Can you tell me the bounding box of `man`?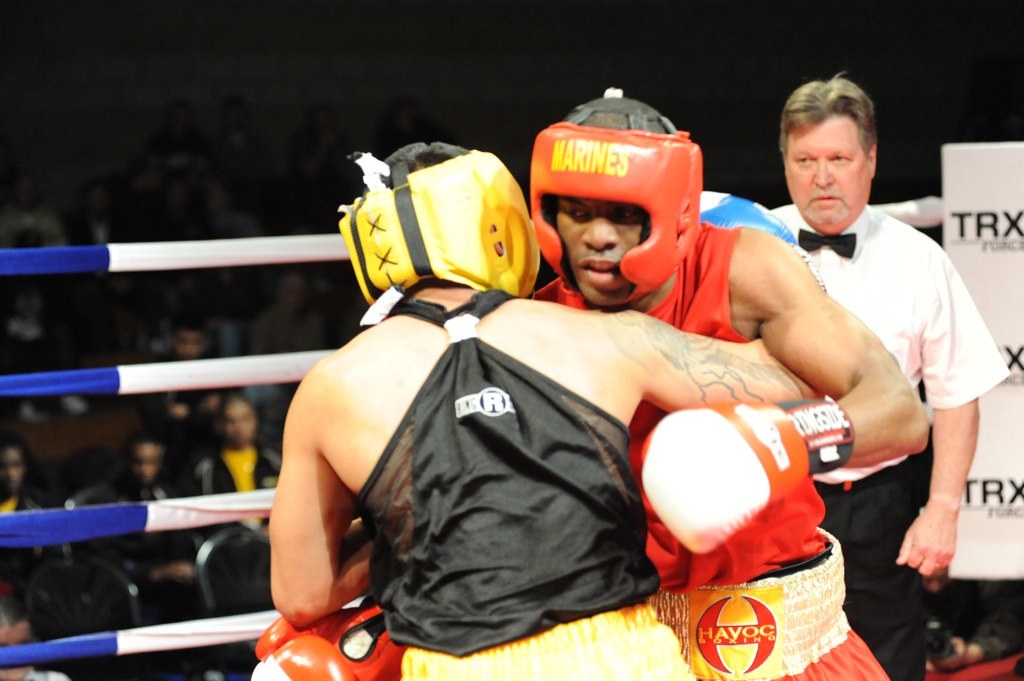
x1=765, y1=74, x2=1010, y2=680.
